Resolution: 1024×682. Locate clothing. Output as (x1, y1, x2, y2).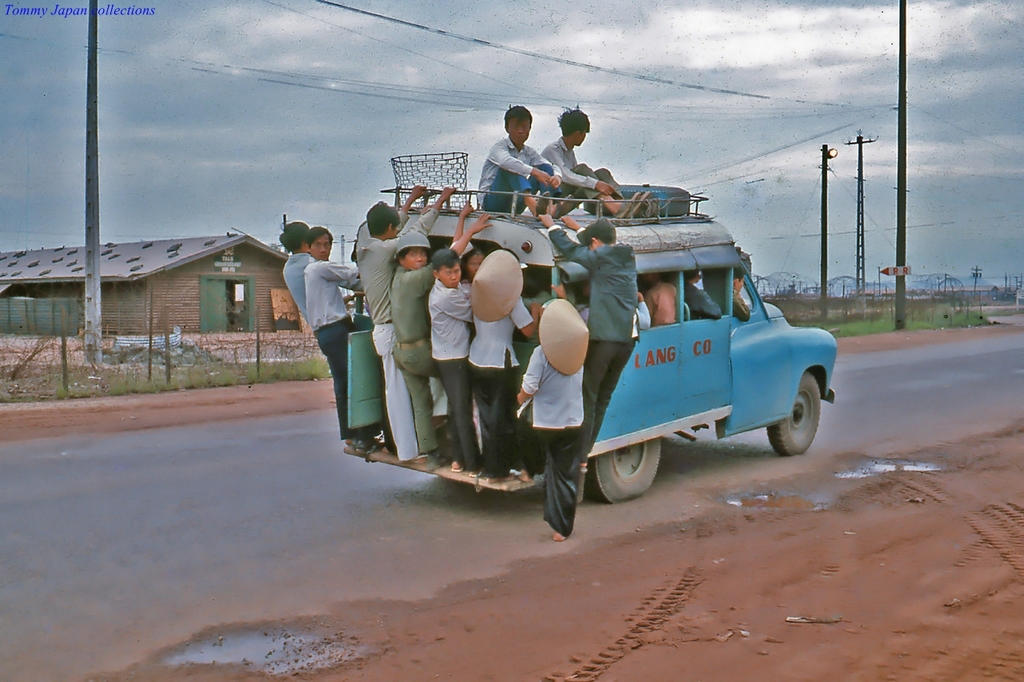
(539, 134, 625, 206).
